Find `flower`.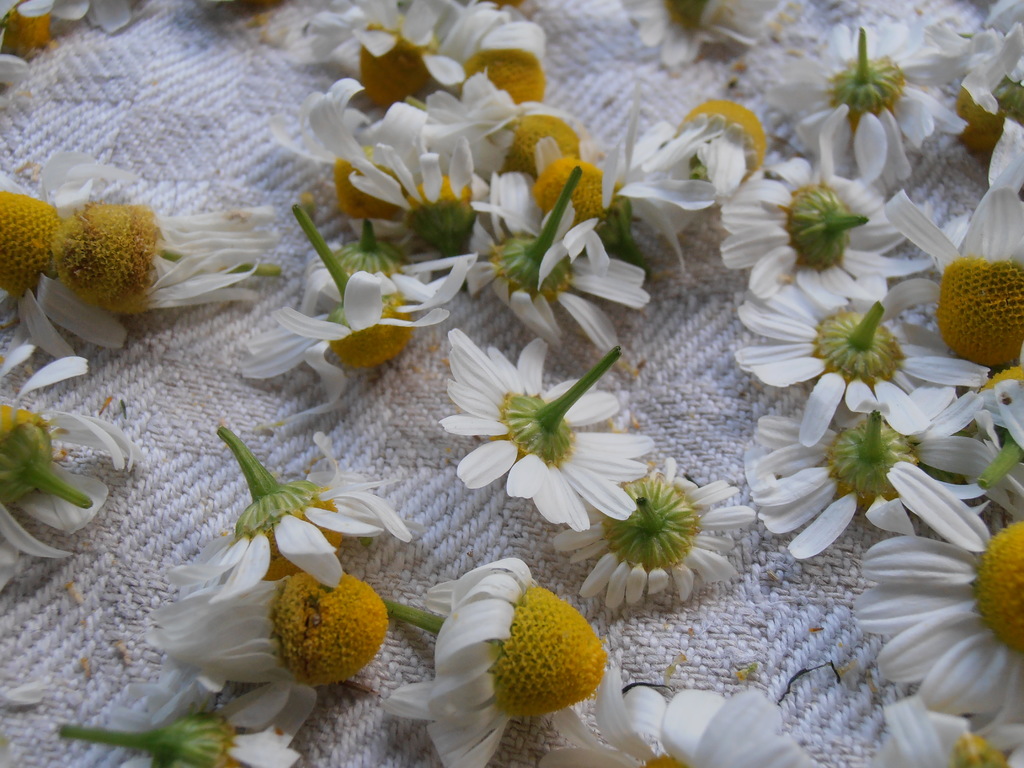
BBox(429, 344, 660, 534).
